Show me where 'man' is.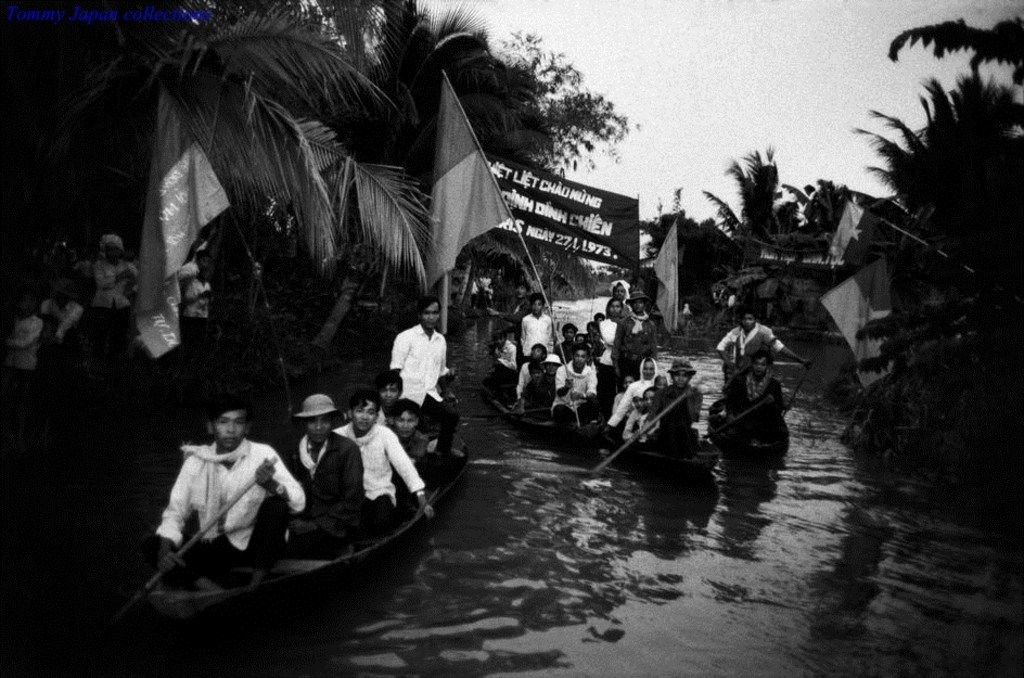
'man' is at bbox=(197, 246, 215, 270).
